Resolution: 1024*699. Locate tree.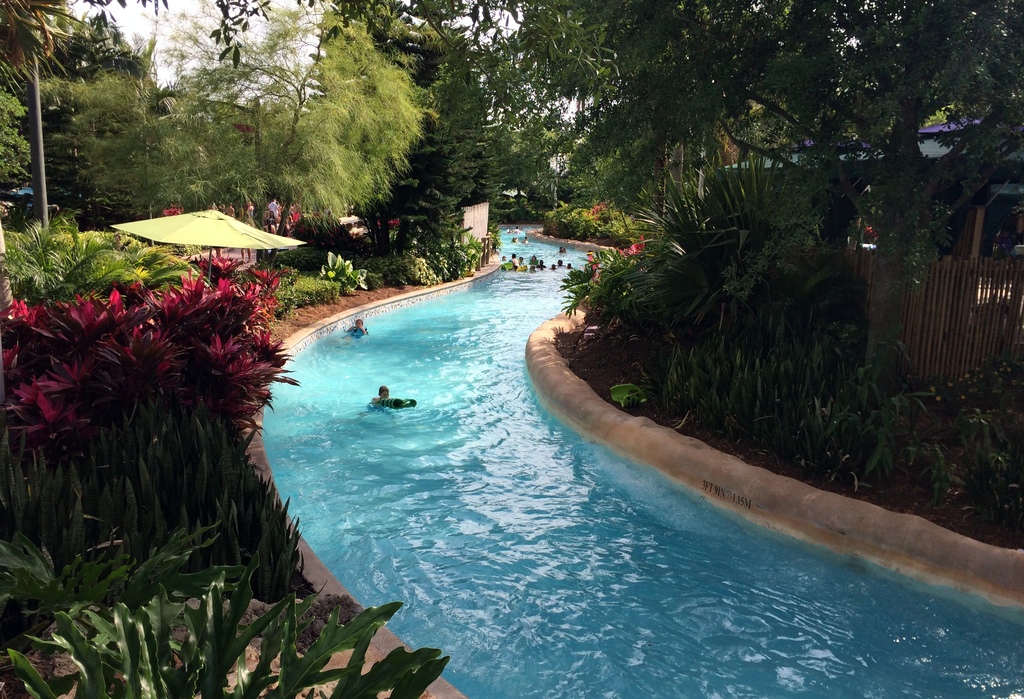
(0,88,31,225).
